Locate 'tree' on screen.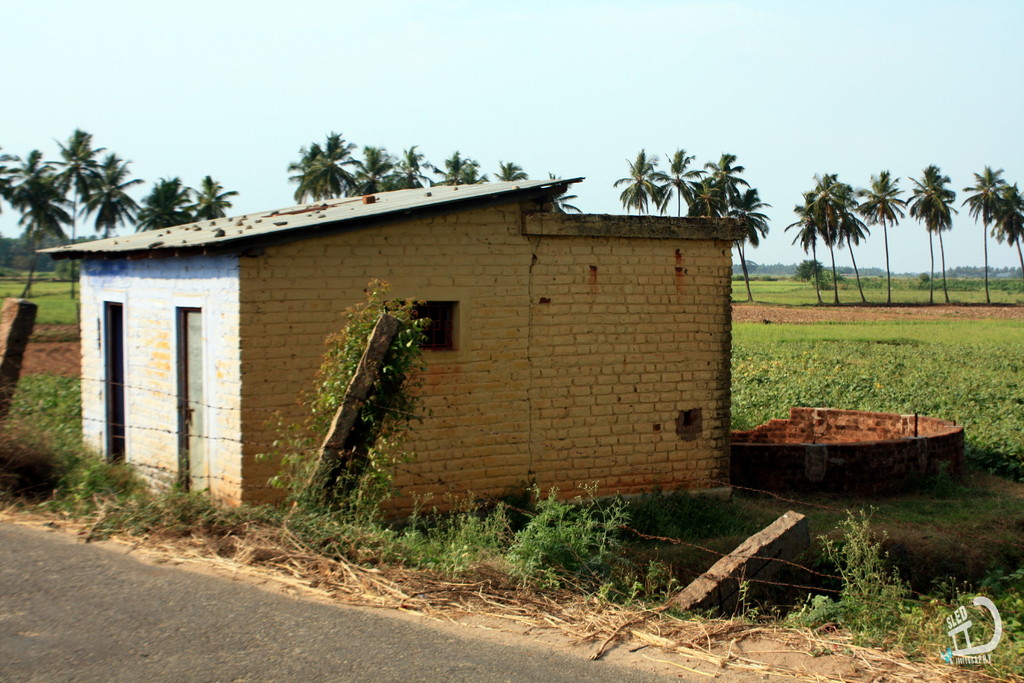
On screen at [x1=493, y1=161, x2=527, y2=182].
